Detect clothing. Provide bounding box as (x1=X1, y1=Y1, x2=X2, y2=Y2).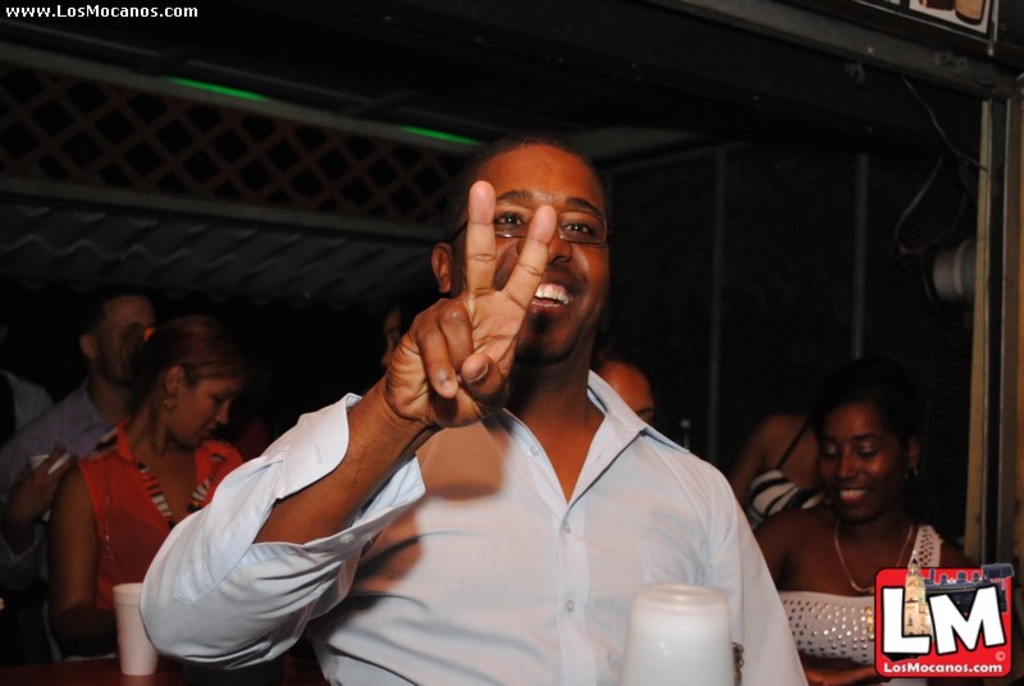
(x1=744, y1=426, x2=841, y2=534).
